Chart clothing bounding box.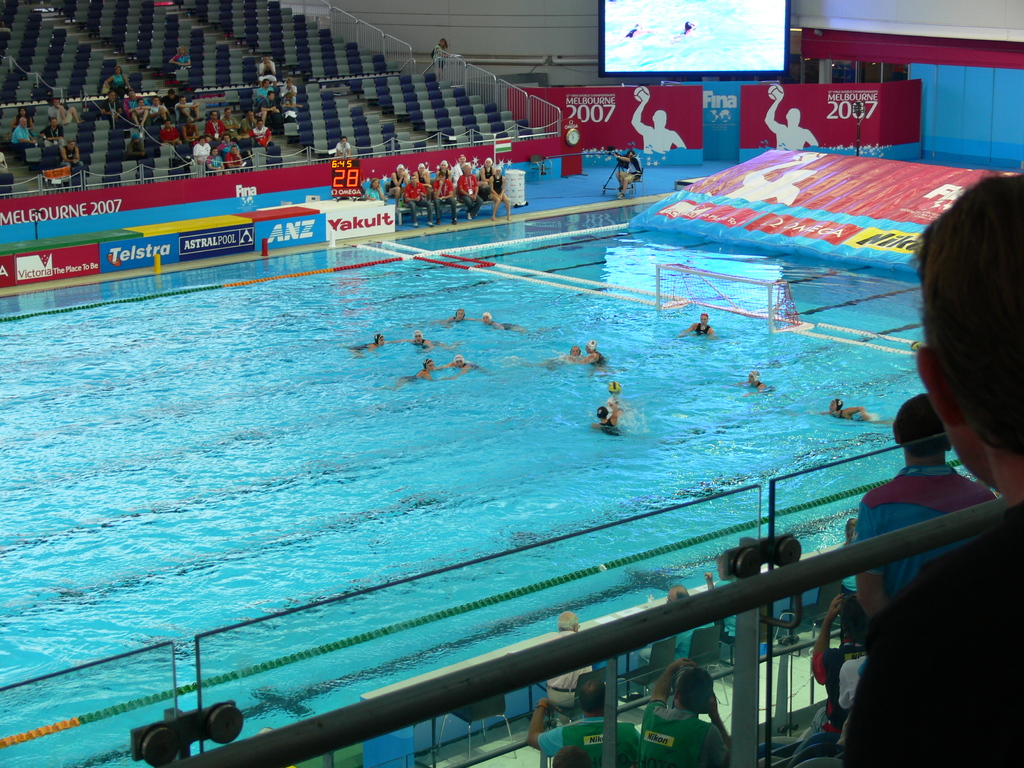
Charted: <bbox>698, 323, 710, 336</bbox>.
